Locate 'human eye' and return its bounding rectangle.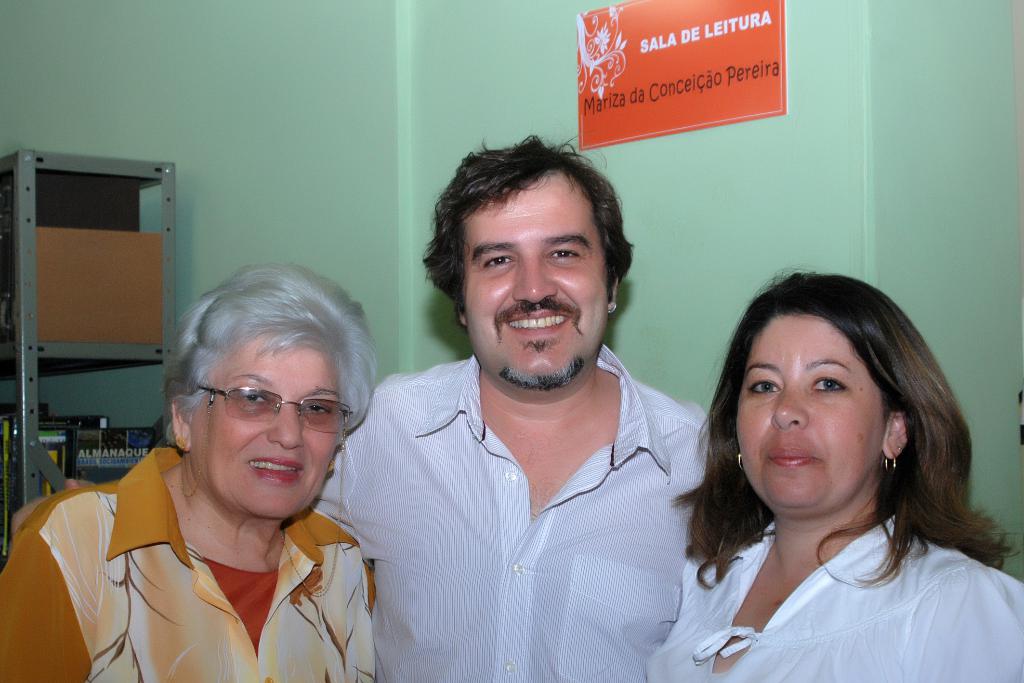
(748, 372, 783, 397).
